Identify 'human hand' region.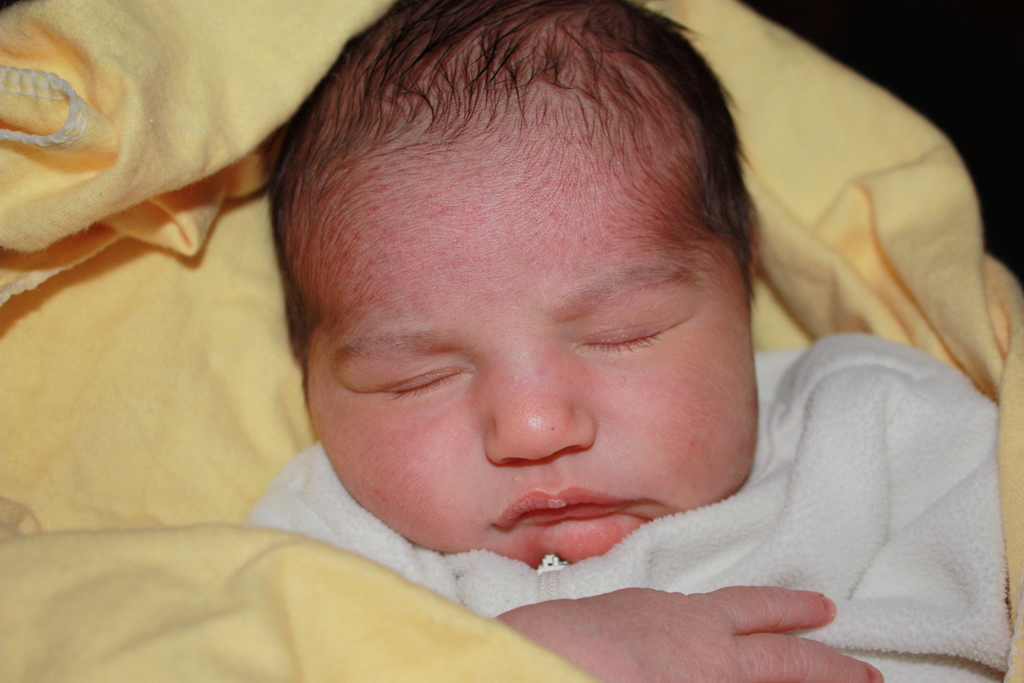
Region: x1=493 y1=579 x2=881 y2=682.
